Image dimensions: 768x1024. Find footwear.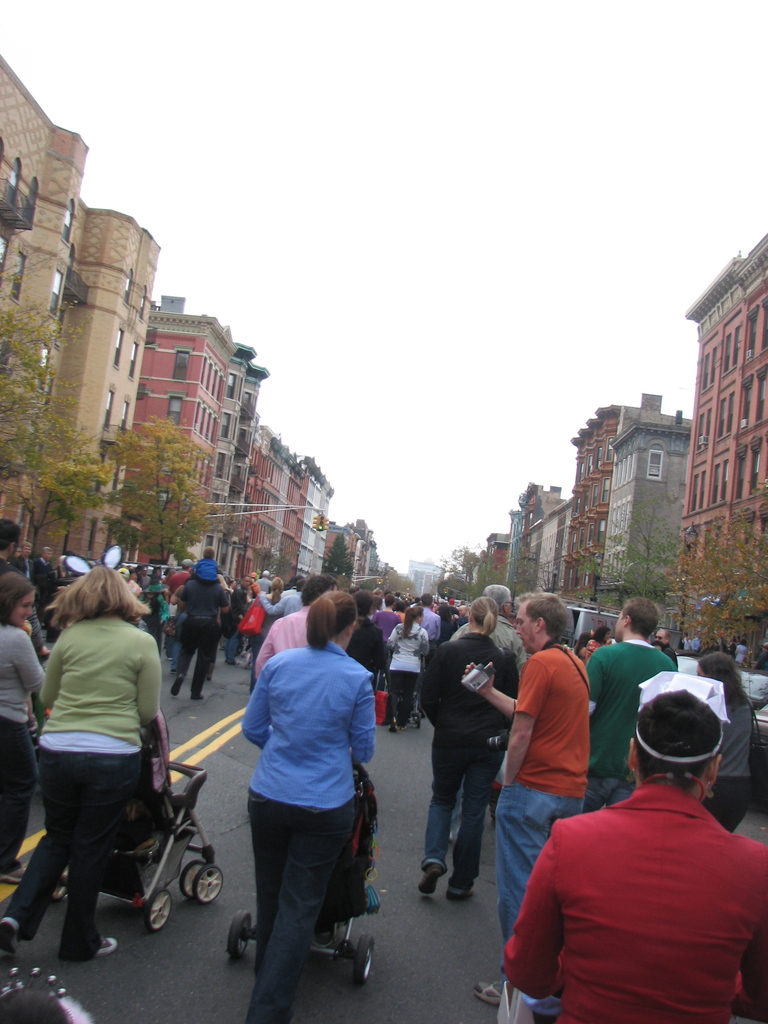
3/862/27/886.
